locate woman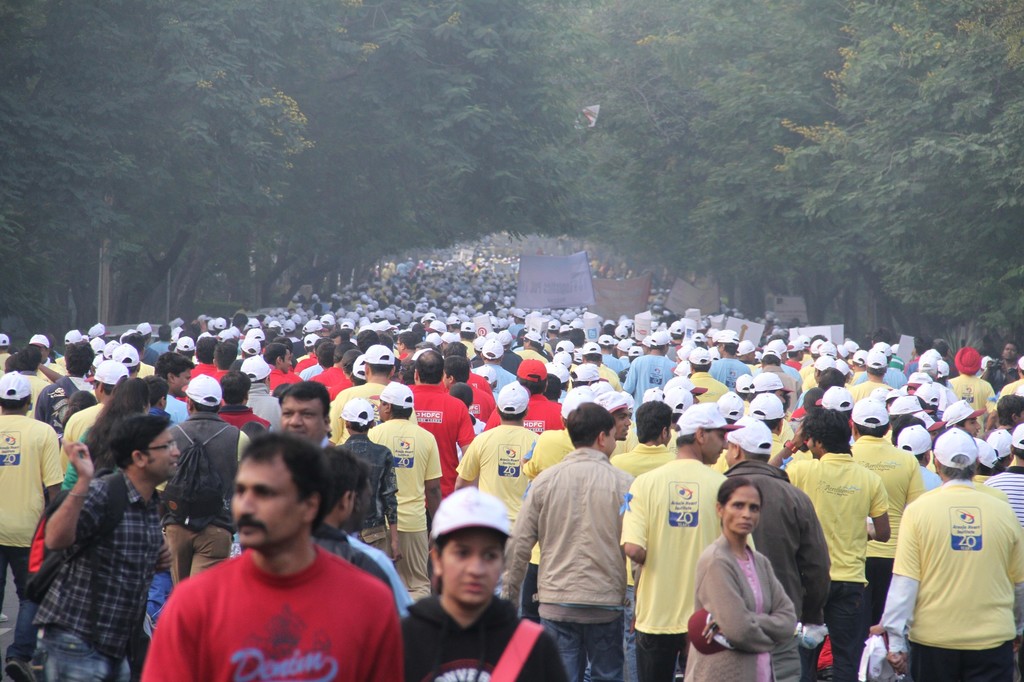
locate(396, 486, 572, 681)
